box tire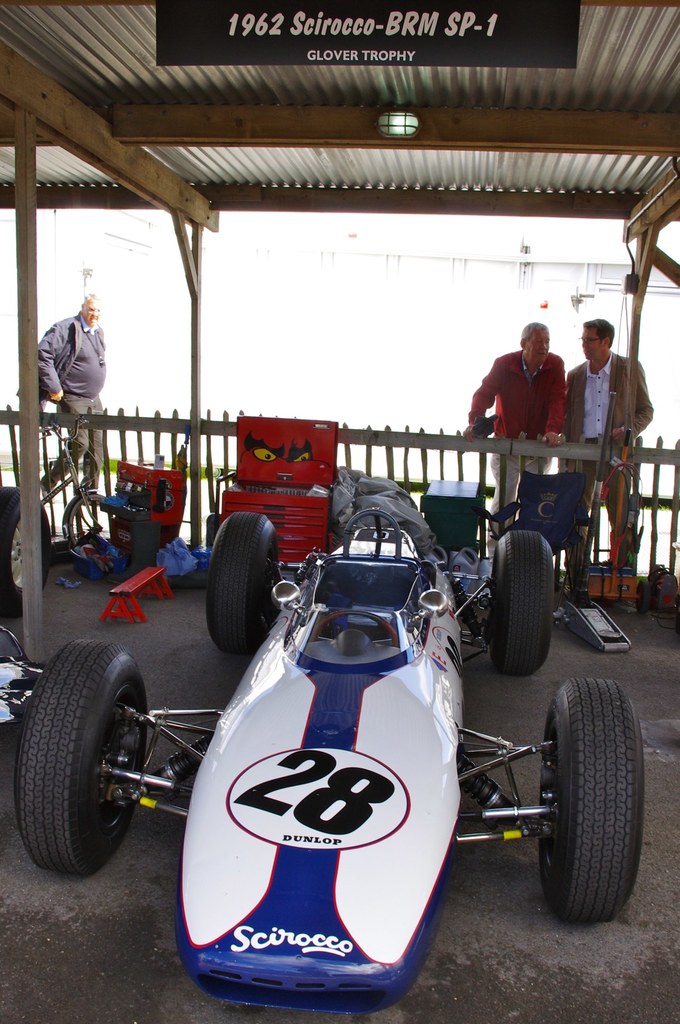
left=208, top=513, right=278, bottom=657
